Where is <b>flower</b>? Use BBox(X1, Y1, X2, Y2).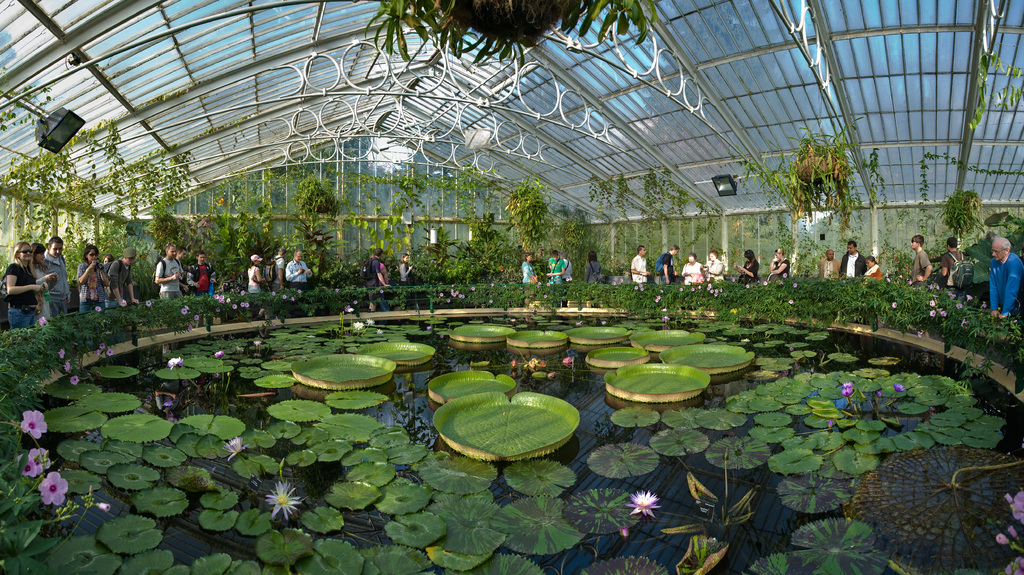
BBox(220, 434, 252, 464).
